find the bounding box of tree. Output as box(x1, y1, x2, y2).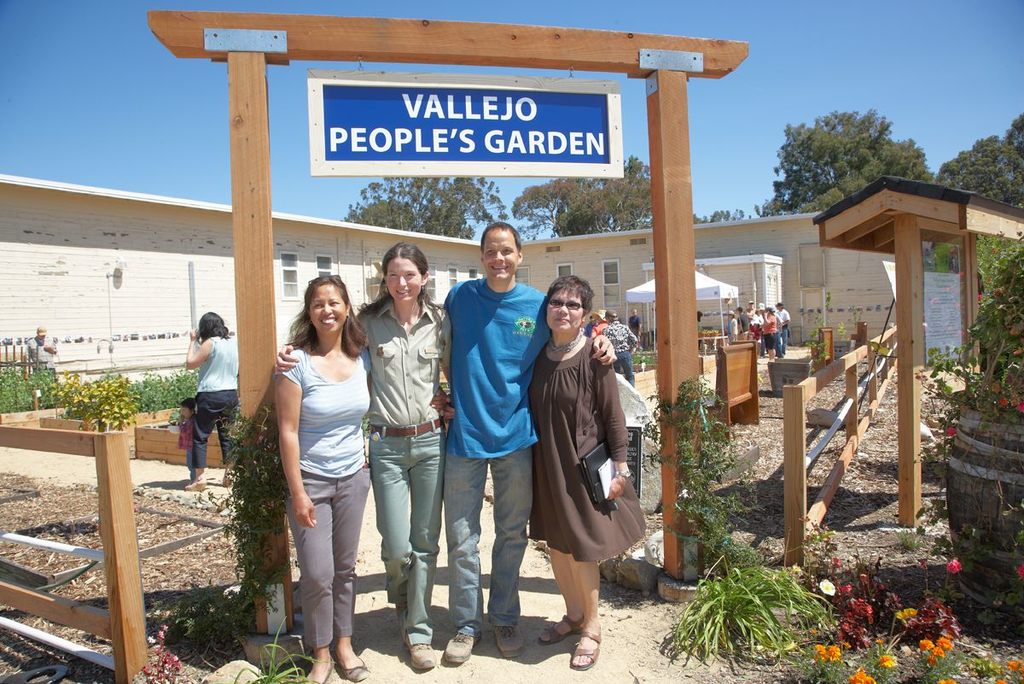
box(337, 158, 522, 247).
